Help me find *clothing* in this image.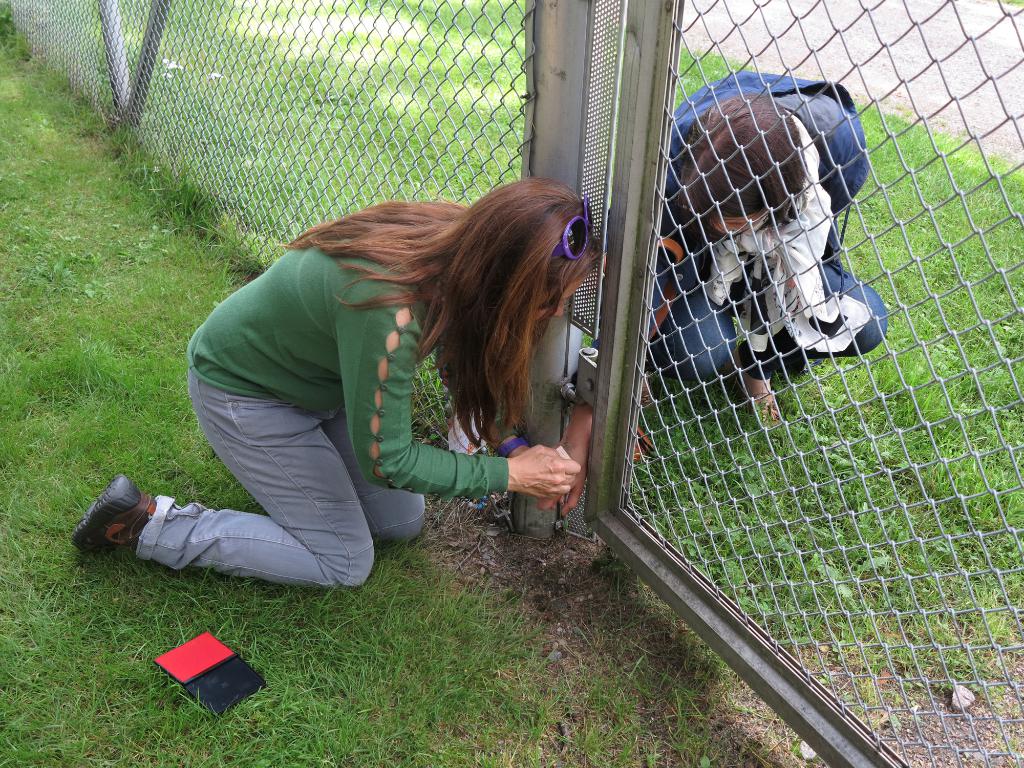
Found it: <region>148, 204, 598, 592</region>.
